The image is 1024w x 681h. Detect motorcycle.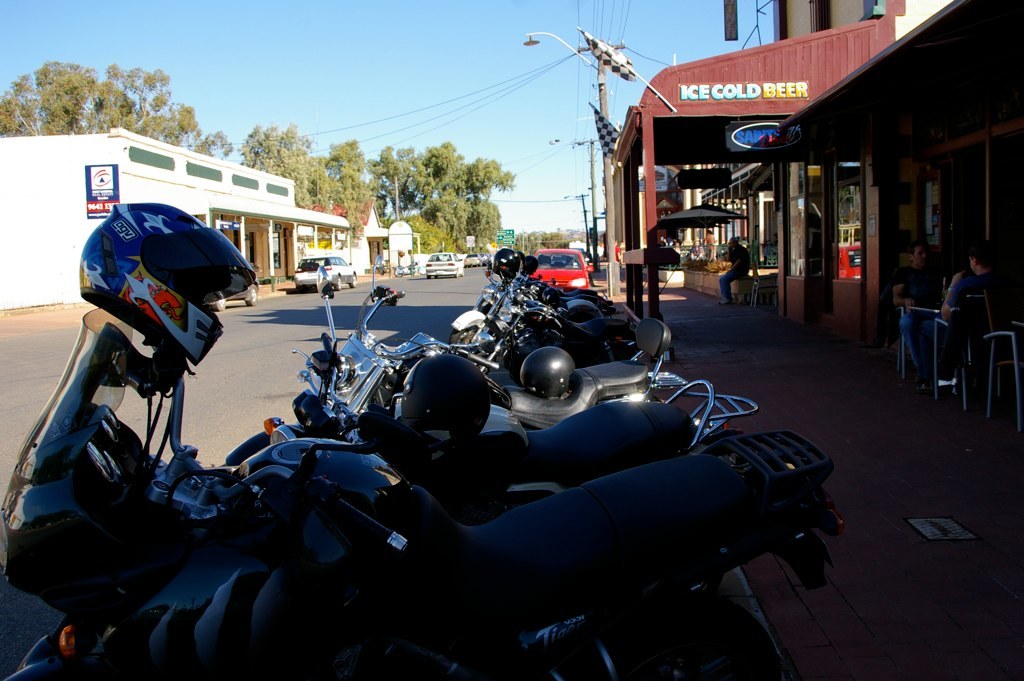
Detection: 216, 255, 687, 467.
